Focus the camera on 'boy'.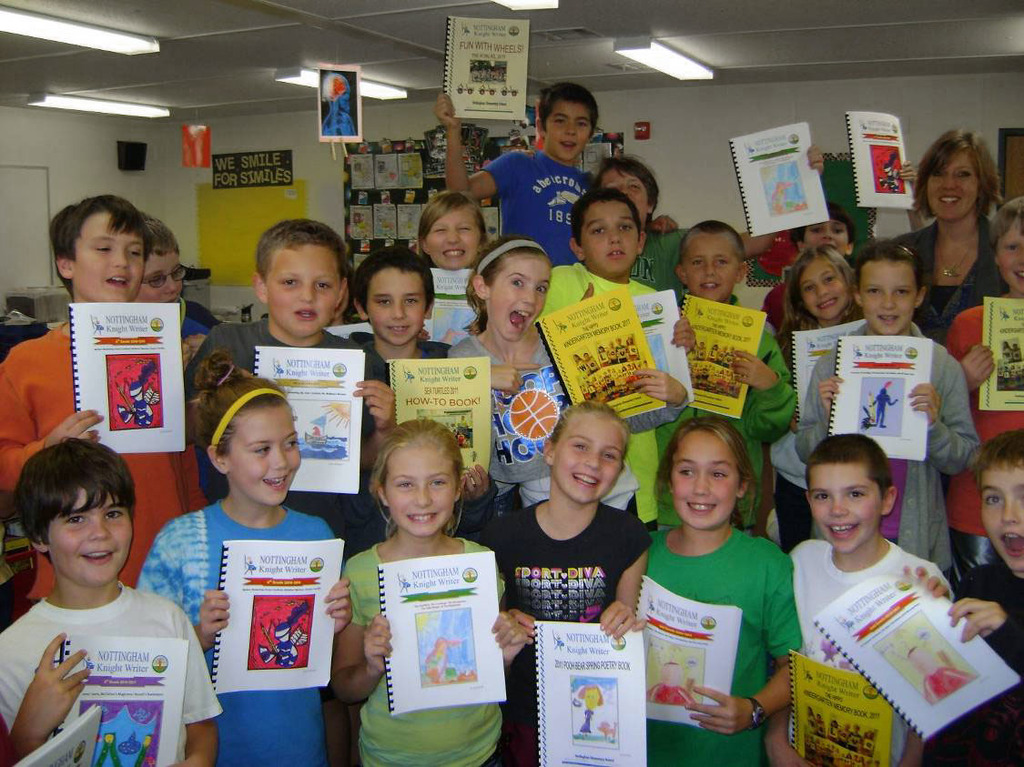
Focus region: l=182, t=219, r=395, b=534.
